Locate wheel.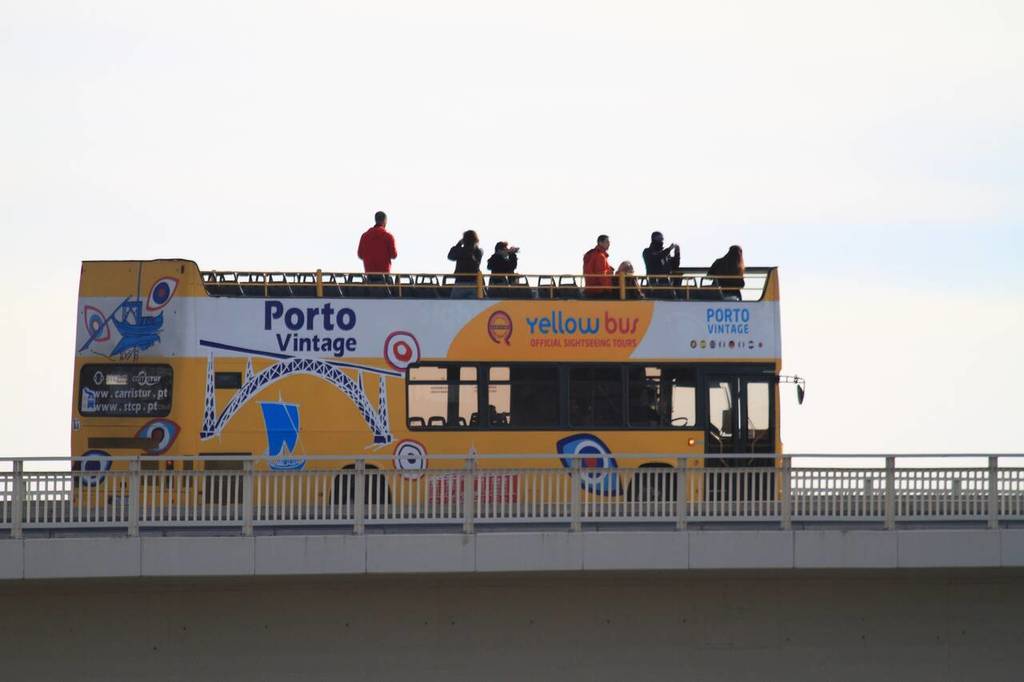
Bounding box: (628, 462, 685, 508).
